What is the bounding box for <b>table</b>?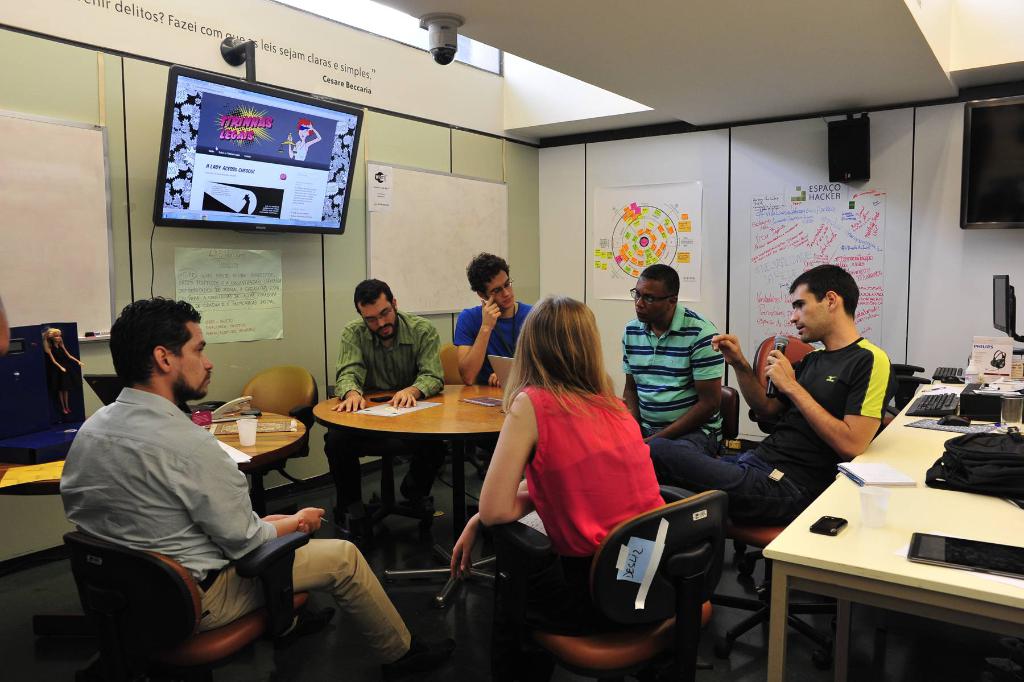
{"x1": 726, "y1": 382, "x2": 1011, "y2": 681}.
